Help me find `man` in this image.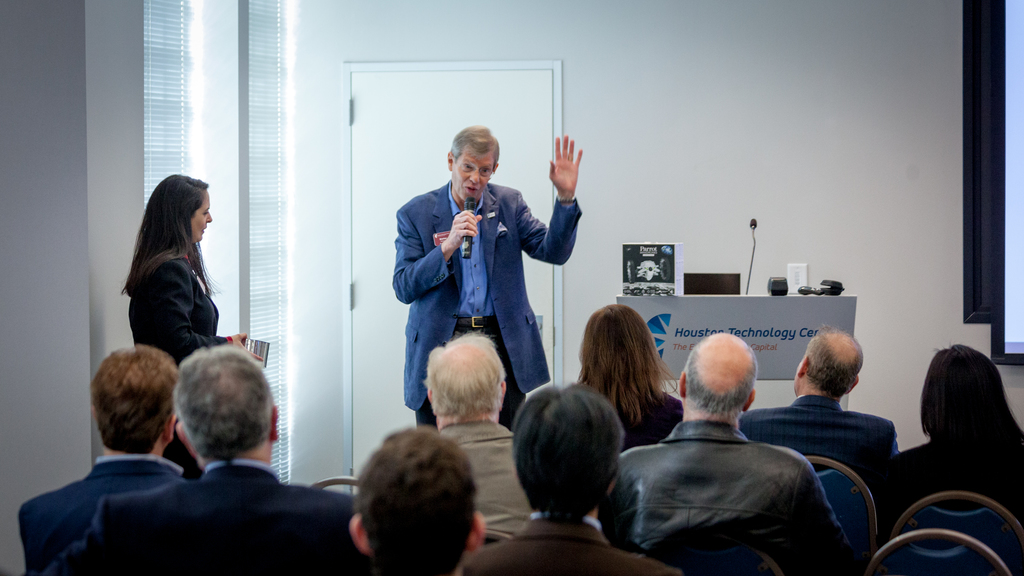
Found it: (left=392, top=132, right=577, bottom=432).
